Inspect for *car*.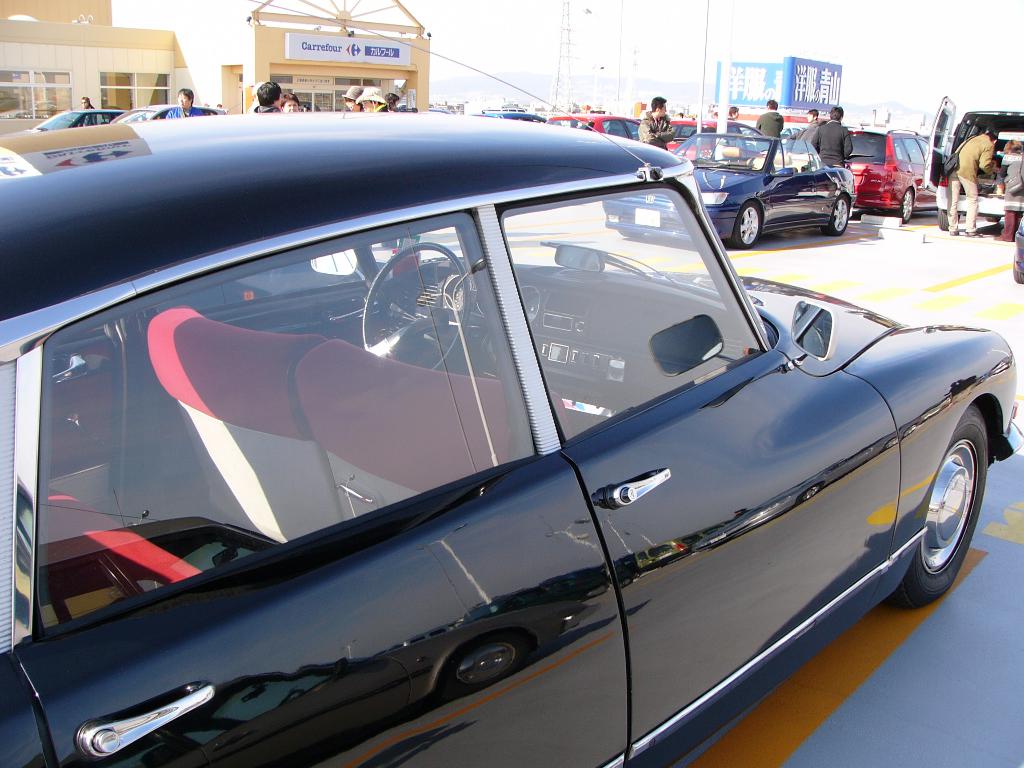
Inspection: <bbox>920, 97, 1023, 230</bbox>.
